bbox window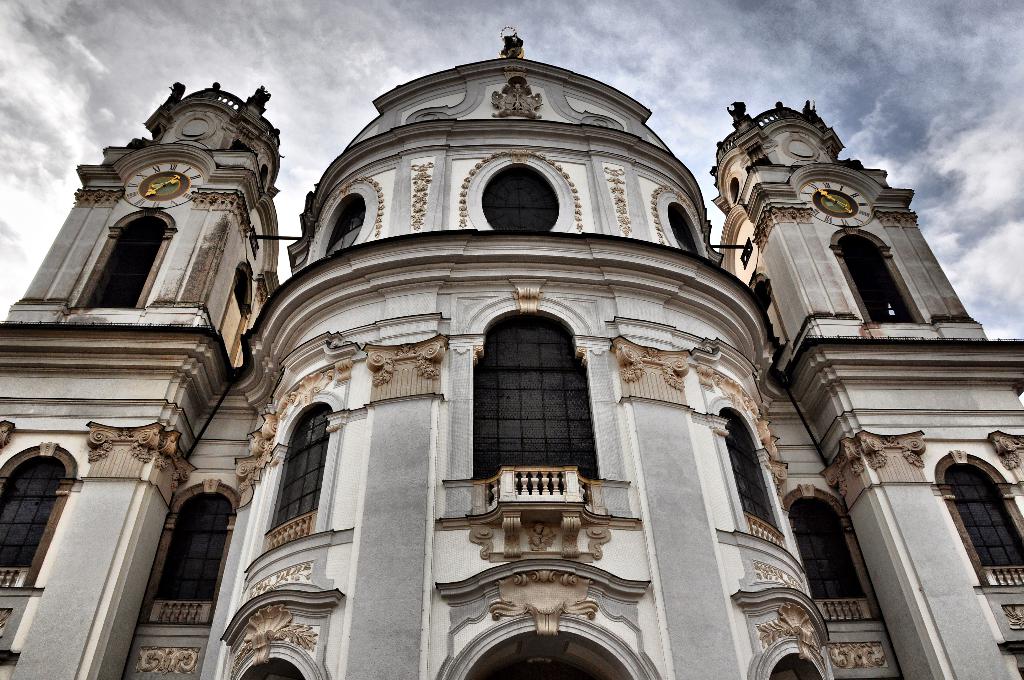
(715,407,778,531)
